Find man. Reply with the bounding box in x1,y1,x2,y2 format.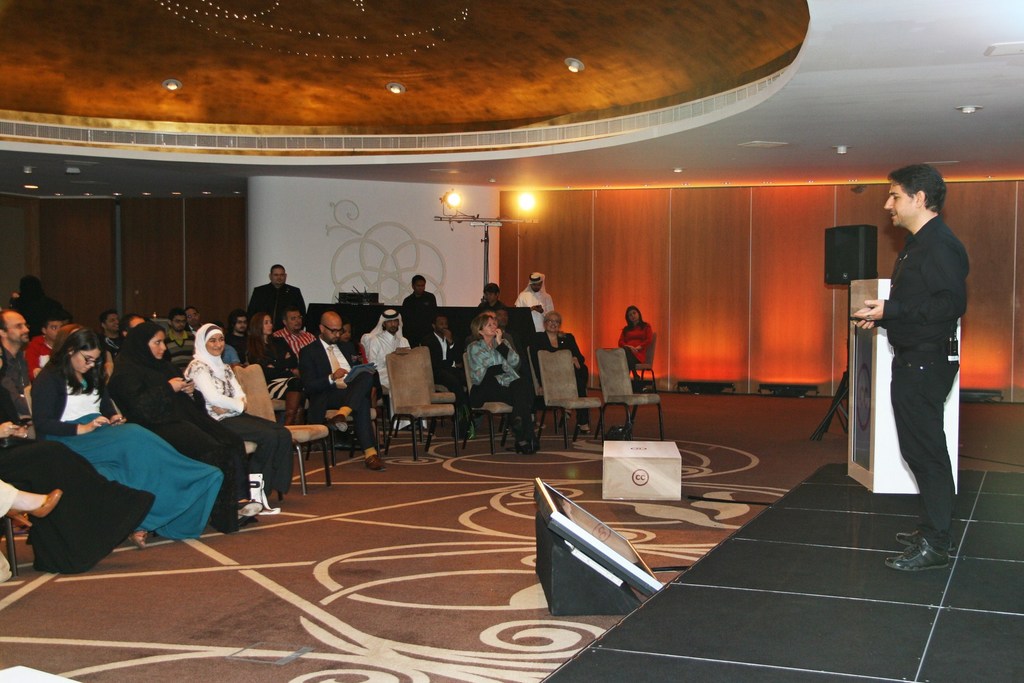
513,270,555,330.
